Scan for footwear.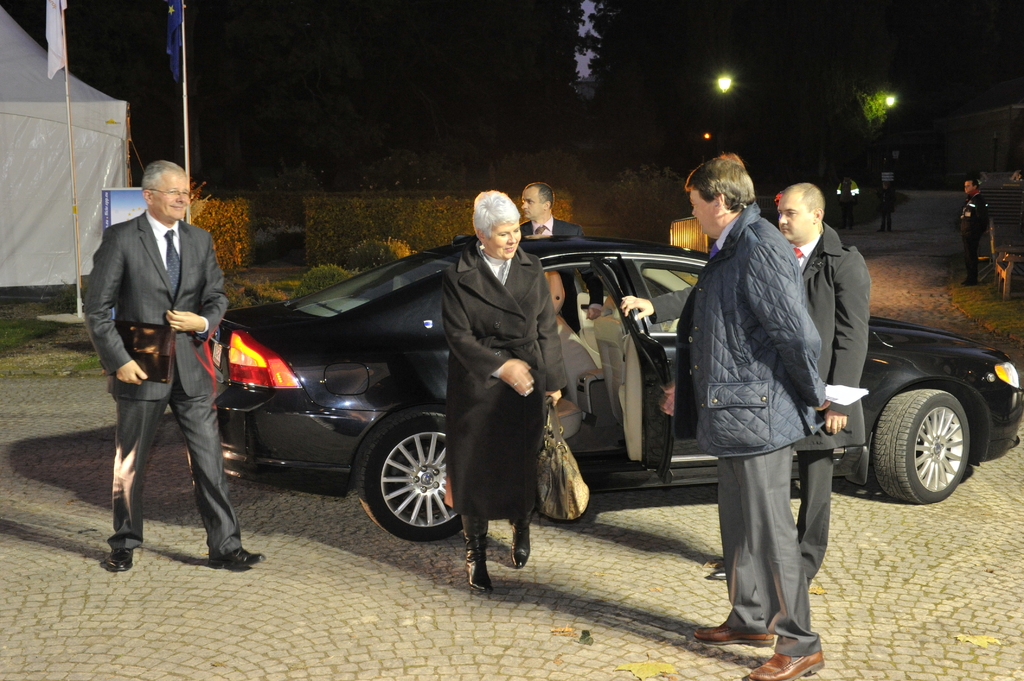
Scan result: (692,620,780,648).
